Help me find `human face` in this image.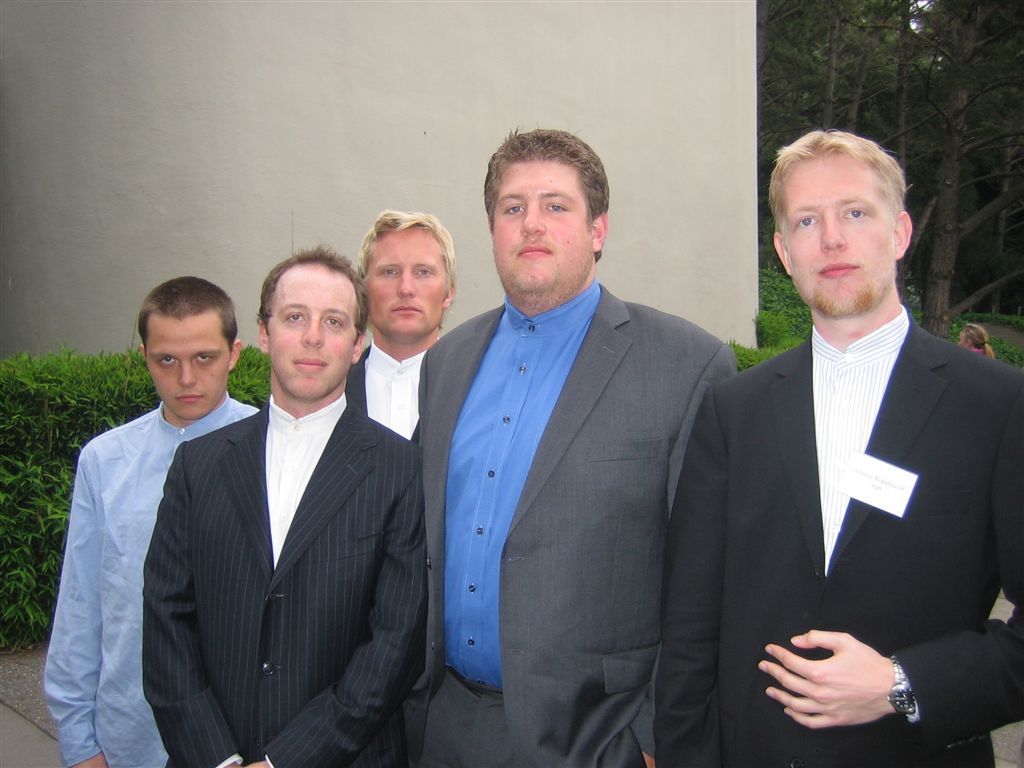
Found it: 269, 259, 358, 400.
